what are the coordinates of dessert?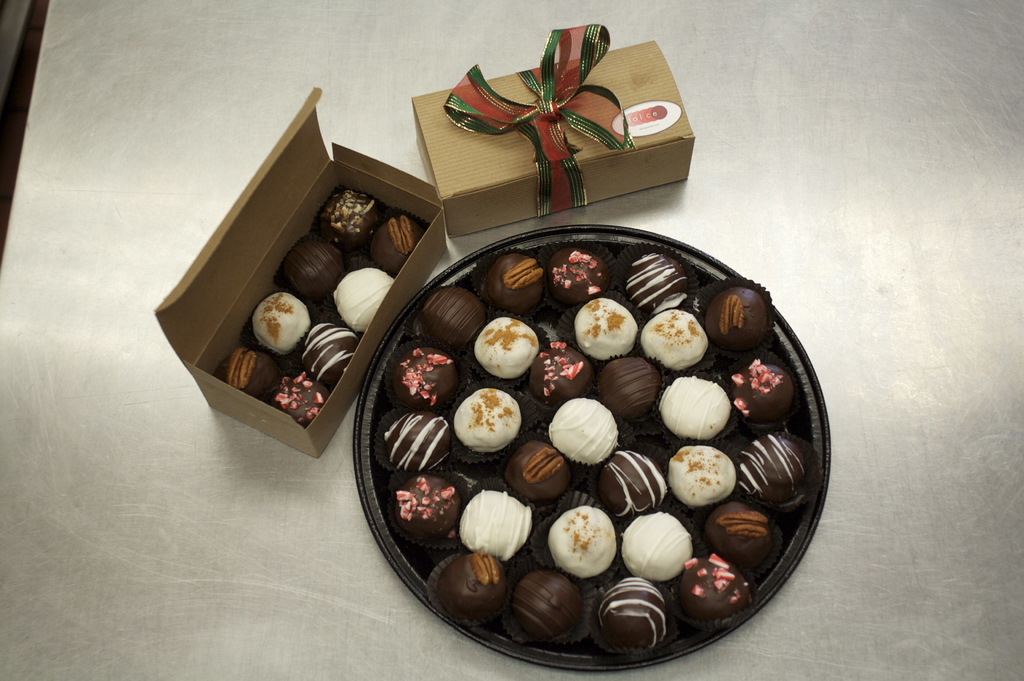
x1=473, y1=310, x2=548, y2=379.
